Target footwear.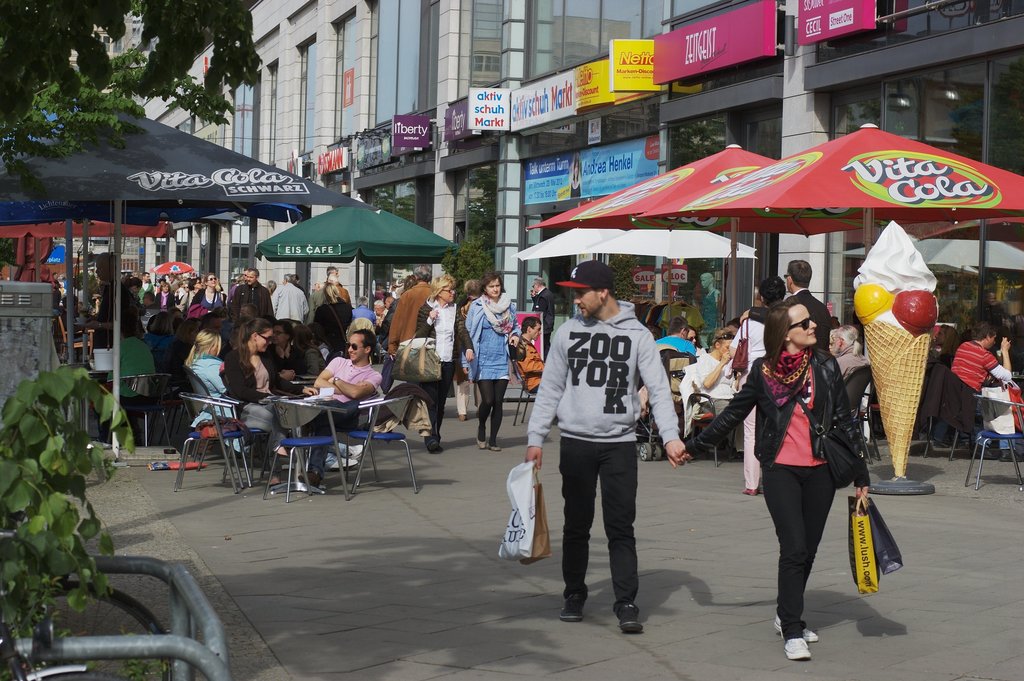
Target region: {"x1": 328, "y1": 456, "x2": 358, "y2": 470}.
